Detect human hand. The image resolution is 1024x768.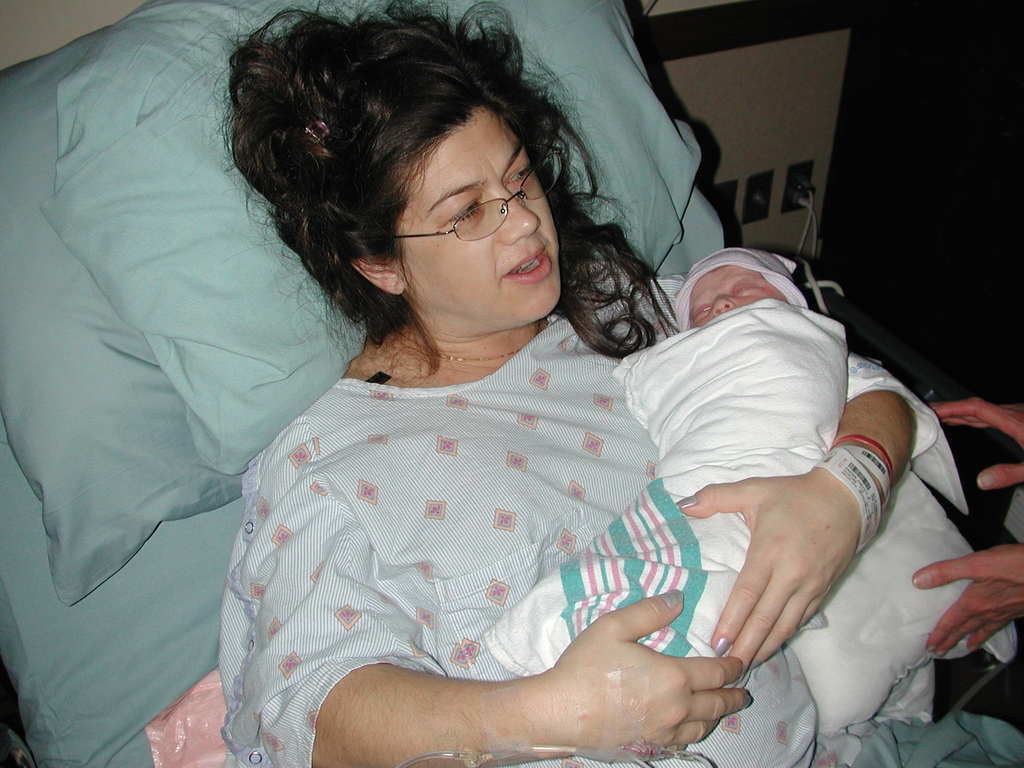
Rect(501, 600, 779, 748).
